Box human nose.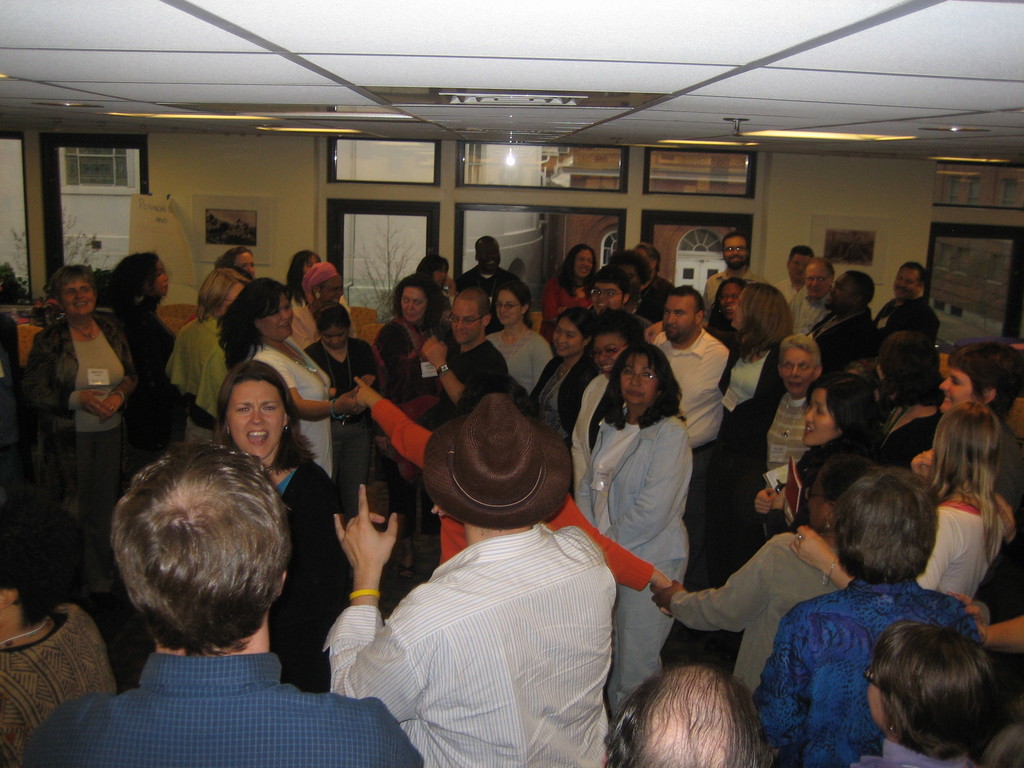
(499, 301, 505, 314).
